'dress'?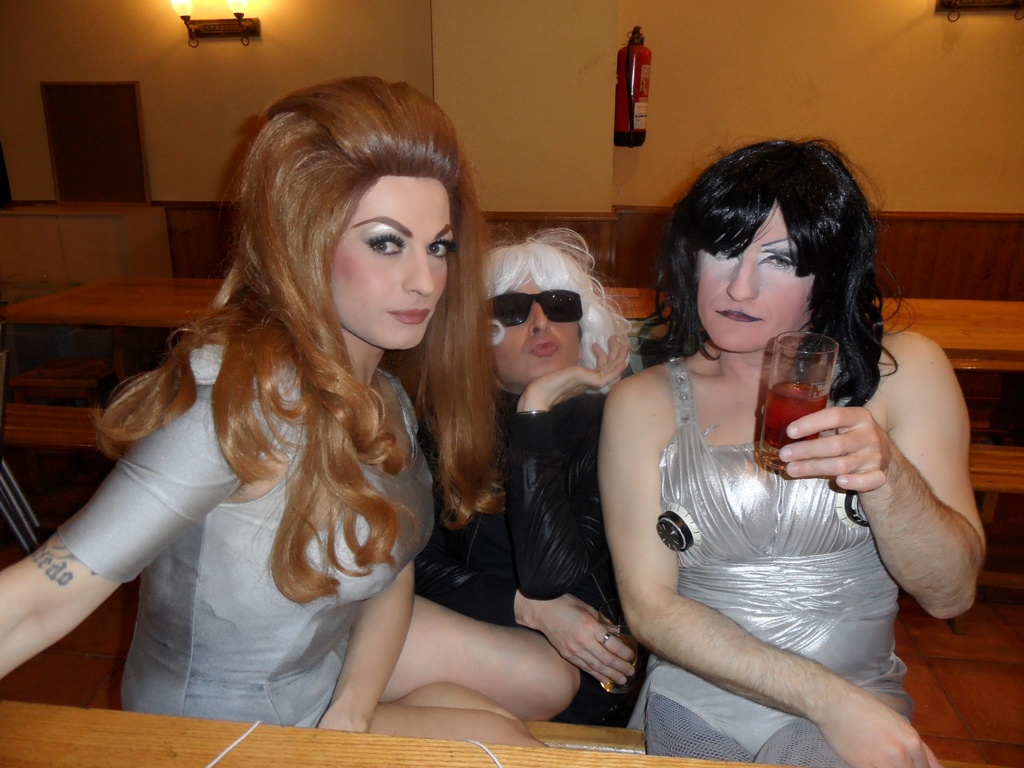
left=621, top=352, right=907, bottom=767
